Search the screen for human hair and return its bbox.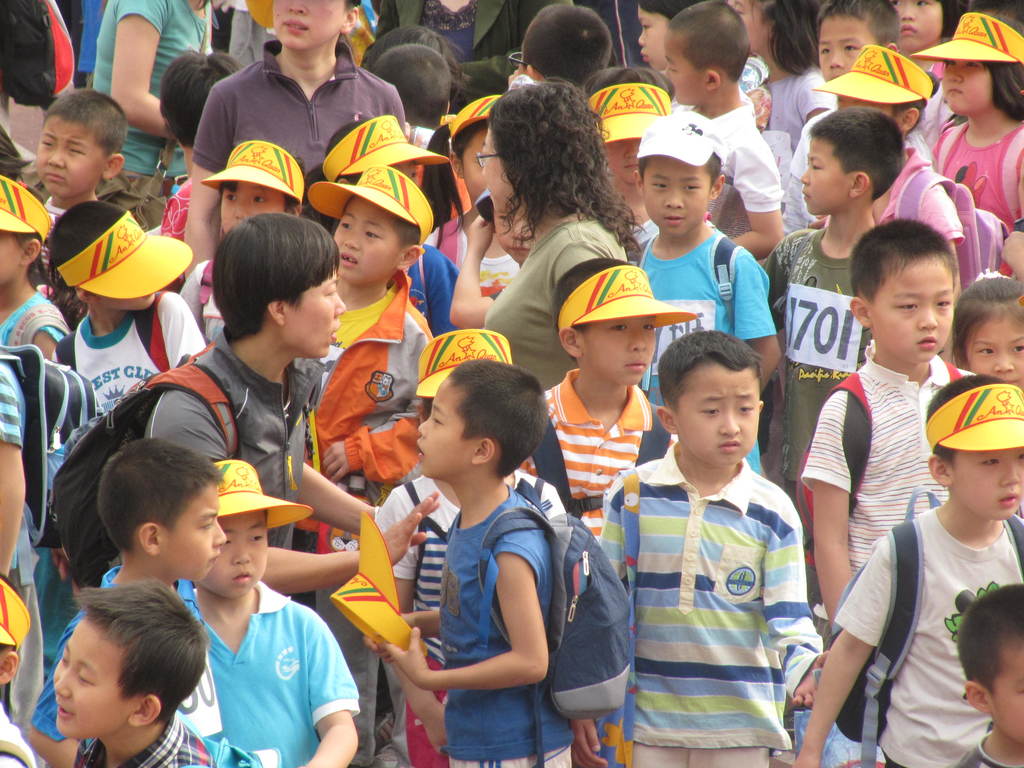
Found: select_region(417, 397, 436, 422).
